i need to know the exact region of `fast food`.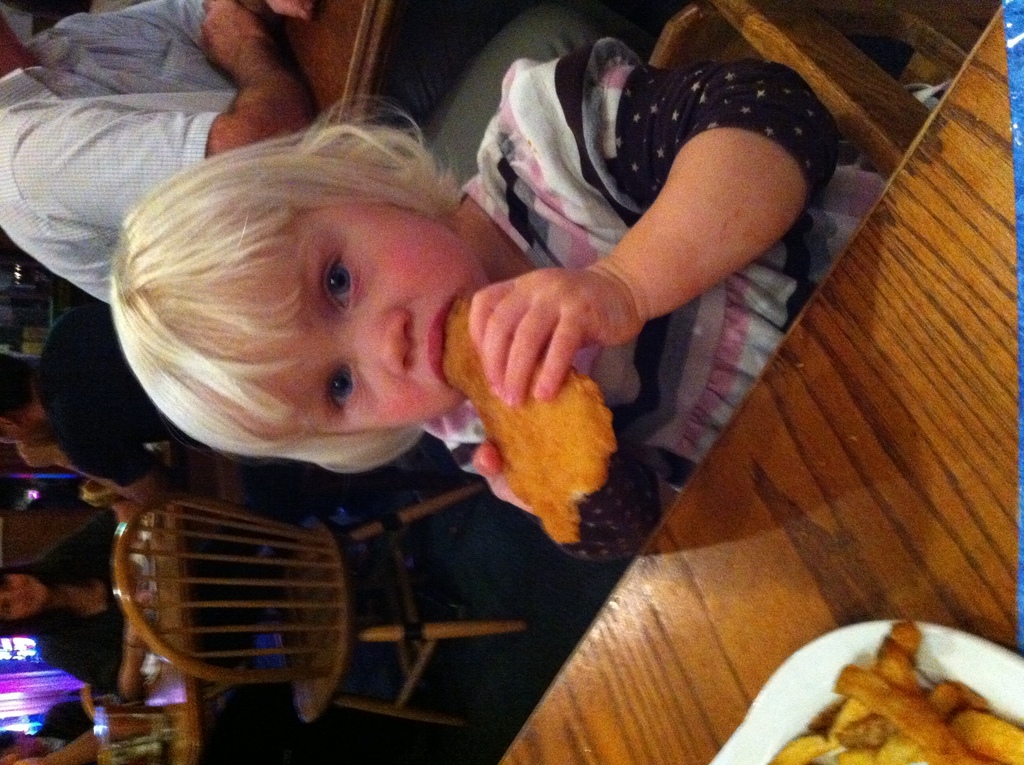
Region: x1=430, y1=289, x2=614, y2=541.
